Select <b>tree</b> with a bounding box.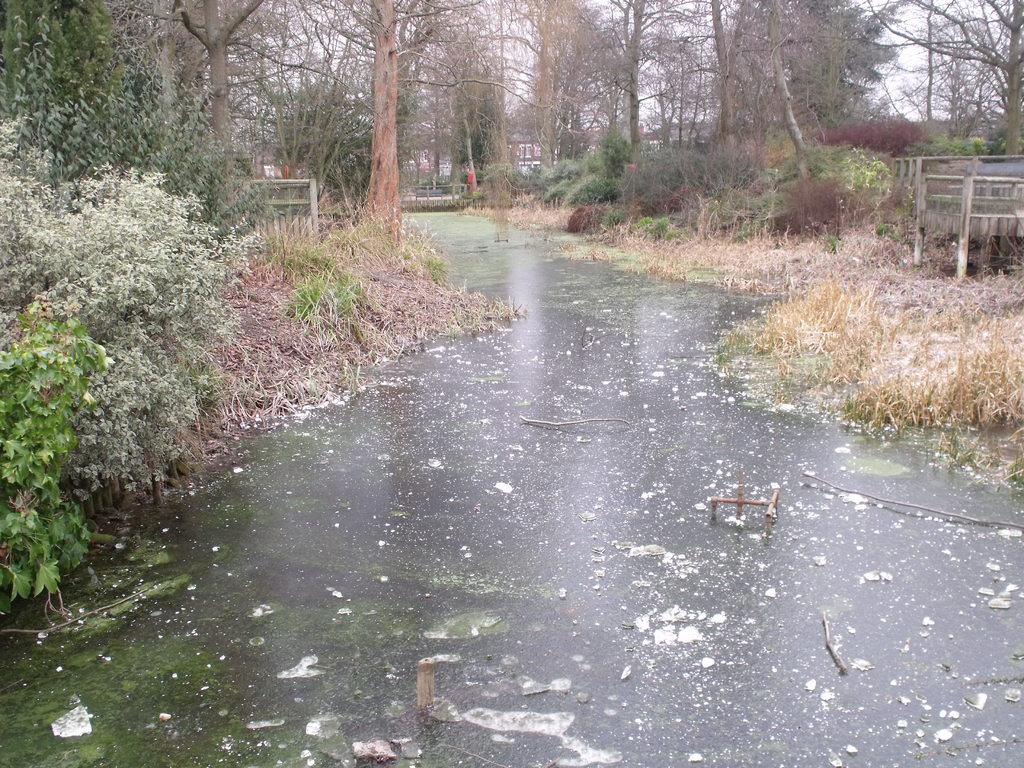
detection(723, 0, 894, 134).
